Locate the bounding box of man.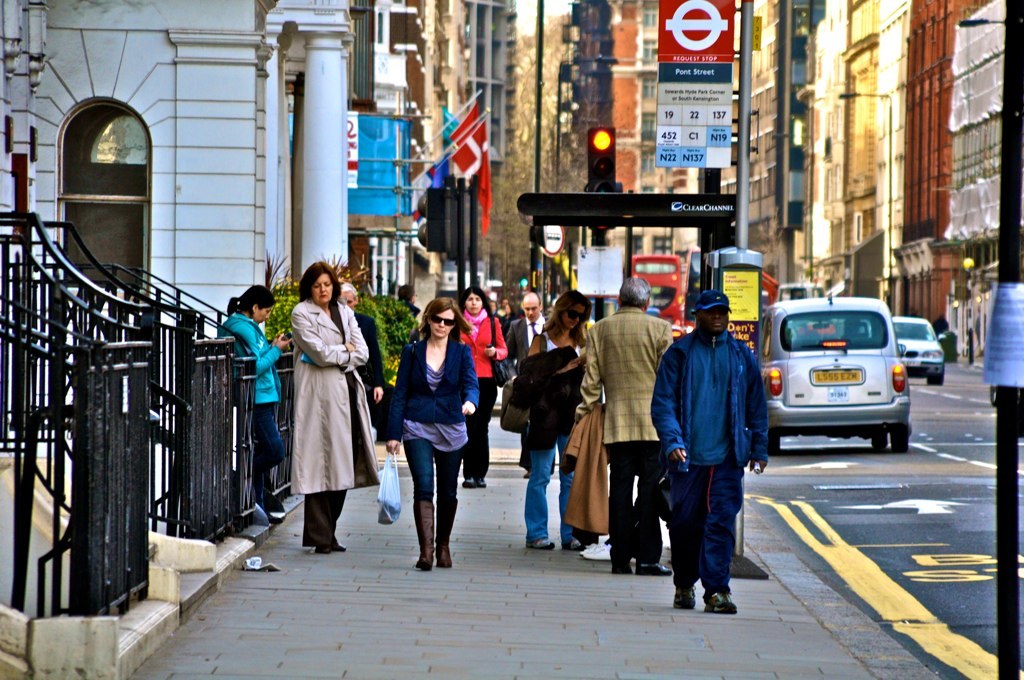
Bounding box: 667, 284, 778, 618.
